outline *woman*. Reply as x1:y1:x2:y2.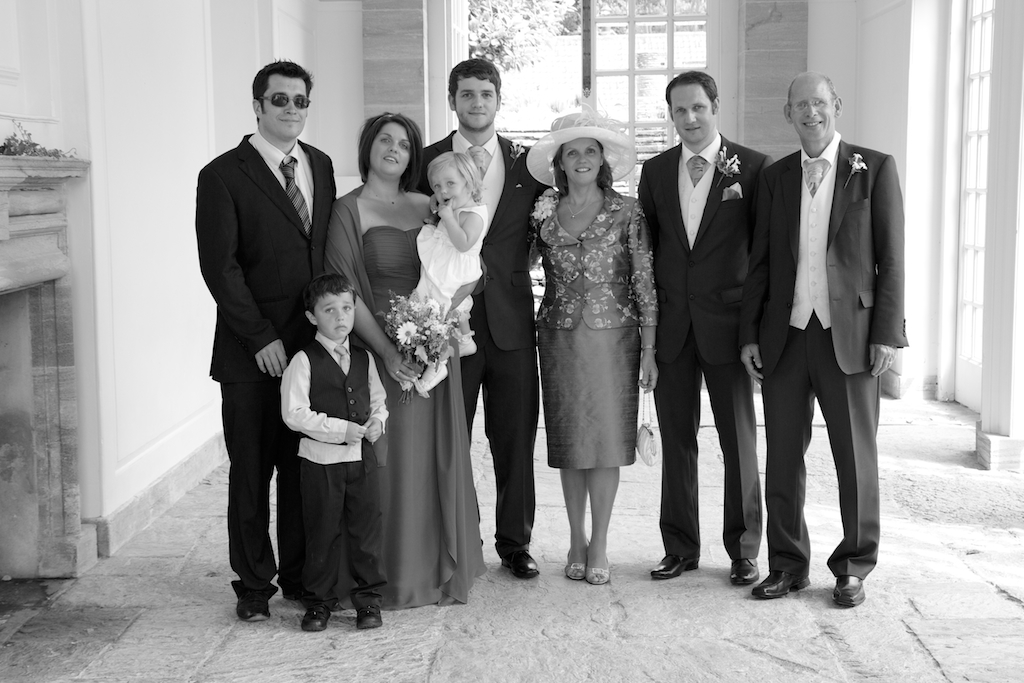
527:109:653:587.
